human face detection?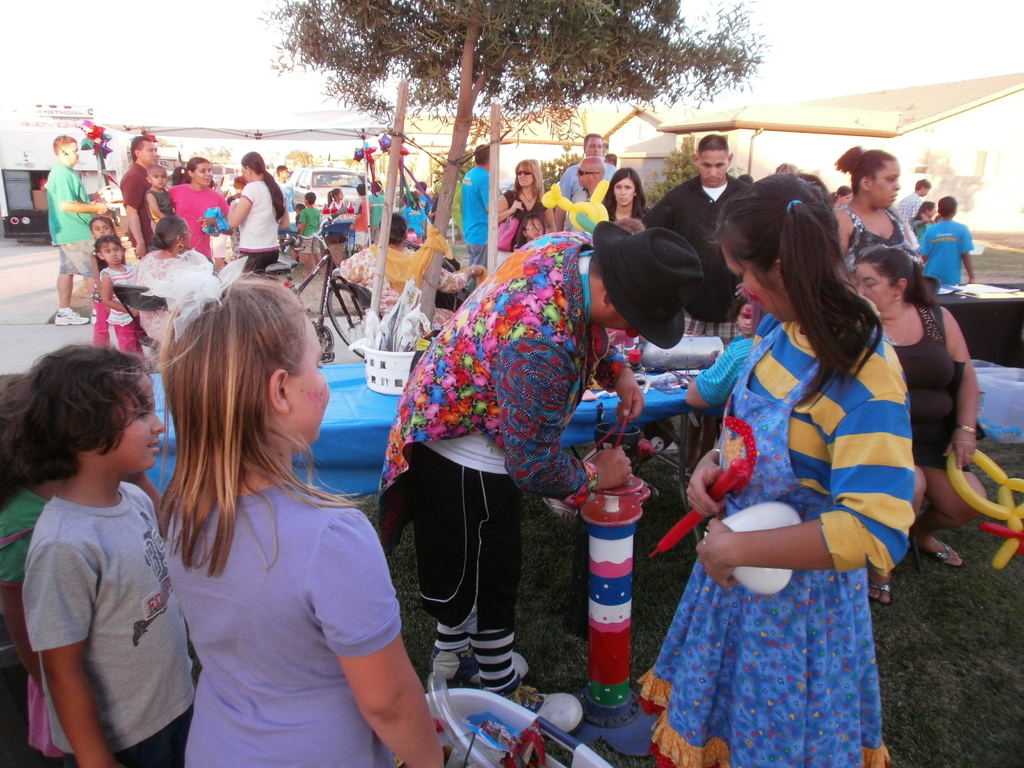
l=511, t=164, r=536, b=186
